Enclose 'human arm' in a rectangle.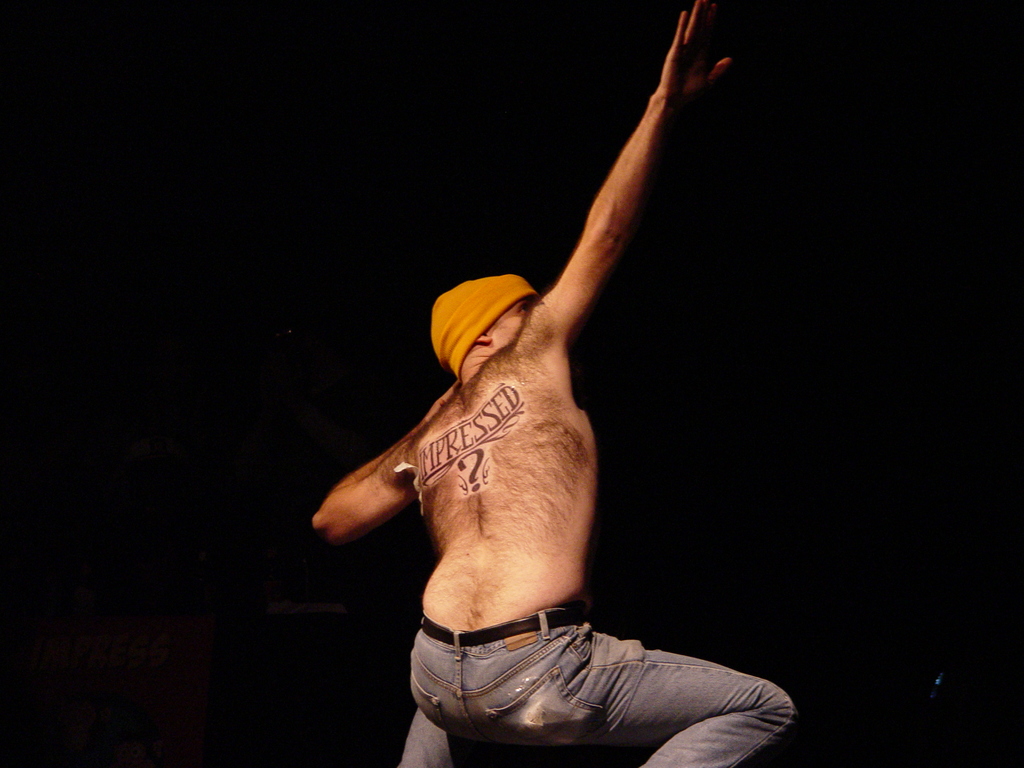
481/16/719/424.
